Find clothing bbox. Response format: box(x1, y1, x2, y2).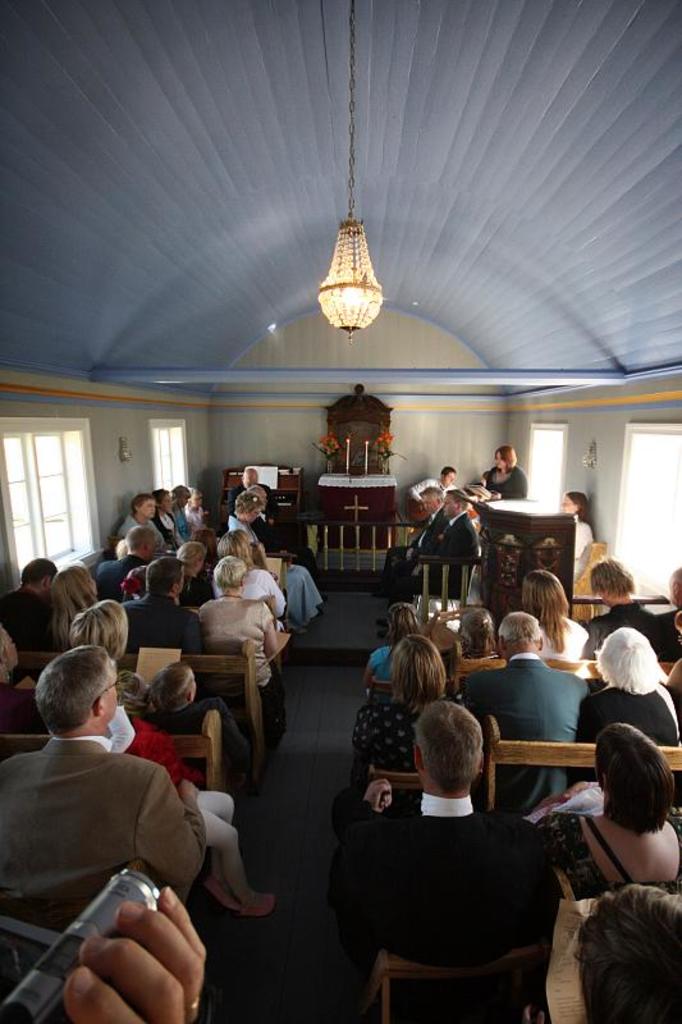
box(363, 632, 399, 687).
